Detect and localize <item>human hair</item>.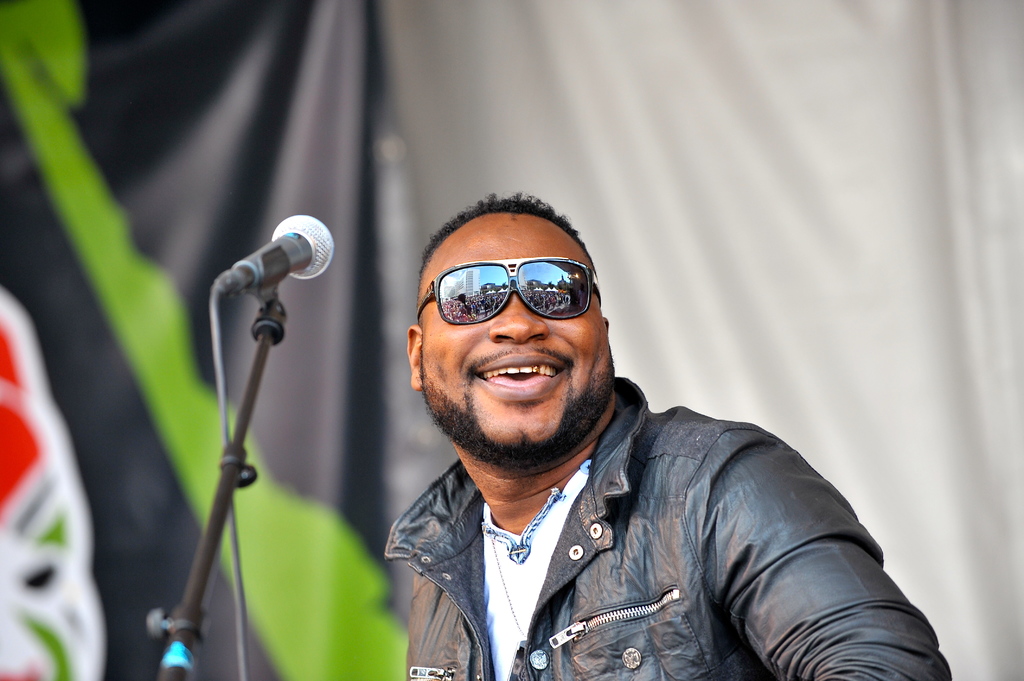
Localized at 418/189/598/286.
